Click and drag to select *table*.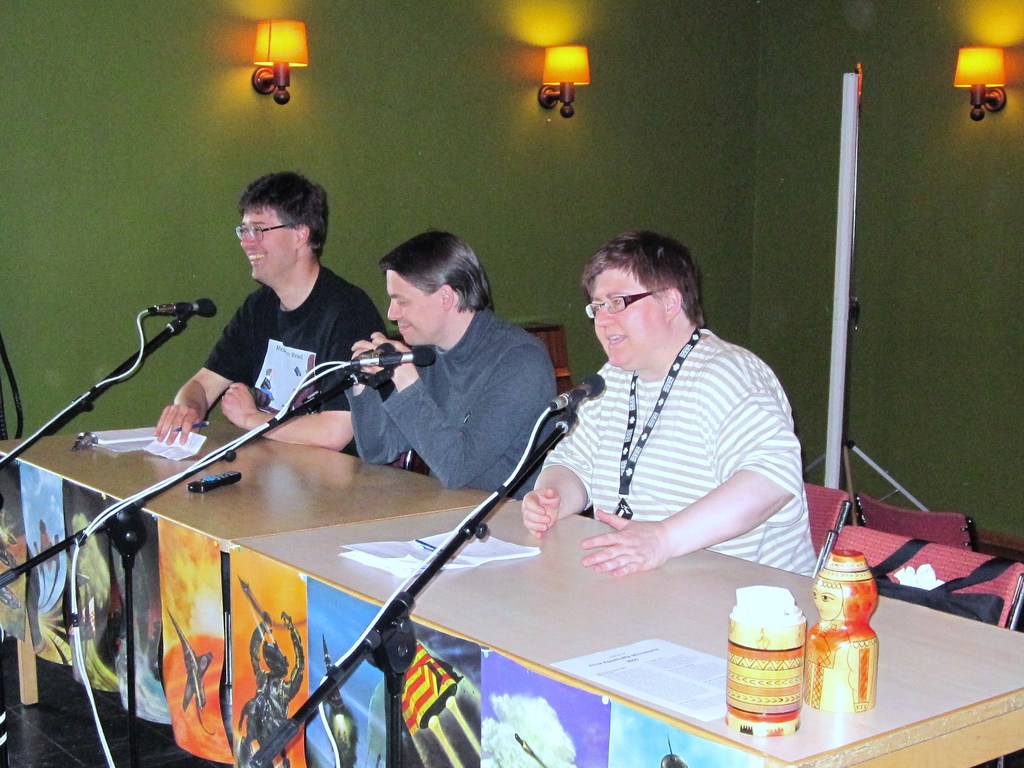
Selection: <region>0, 415, 1023, 767</region>.
